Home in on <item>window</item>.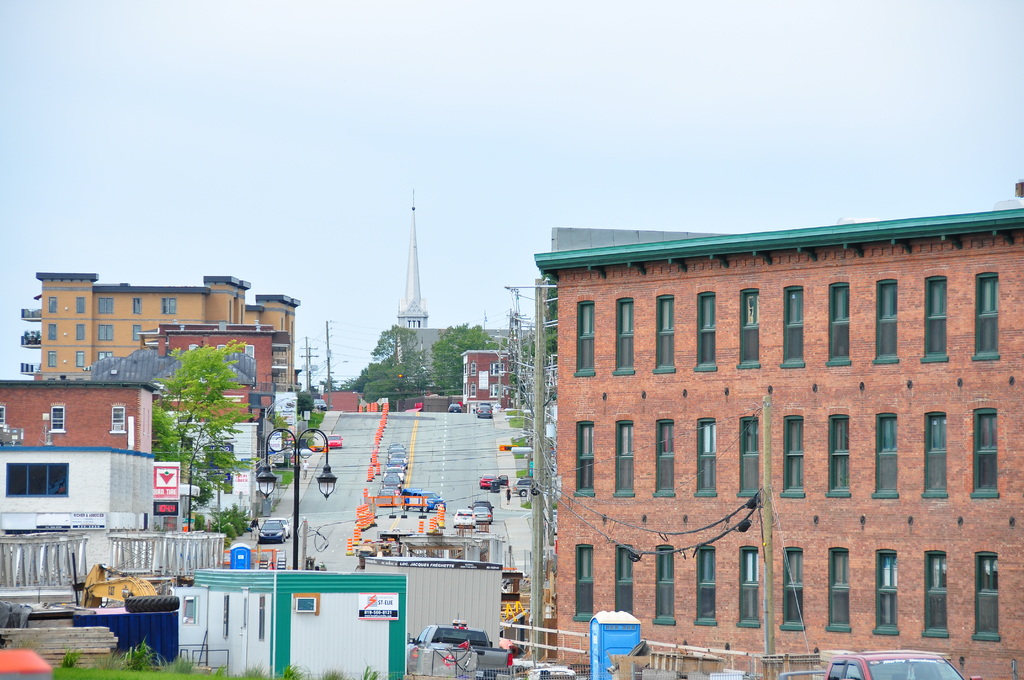
Homed in at {"x1": 617, "y1": 423, "x2": 634, "y2": 491}.
